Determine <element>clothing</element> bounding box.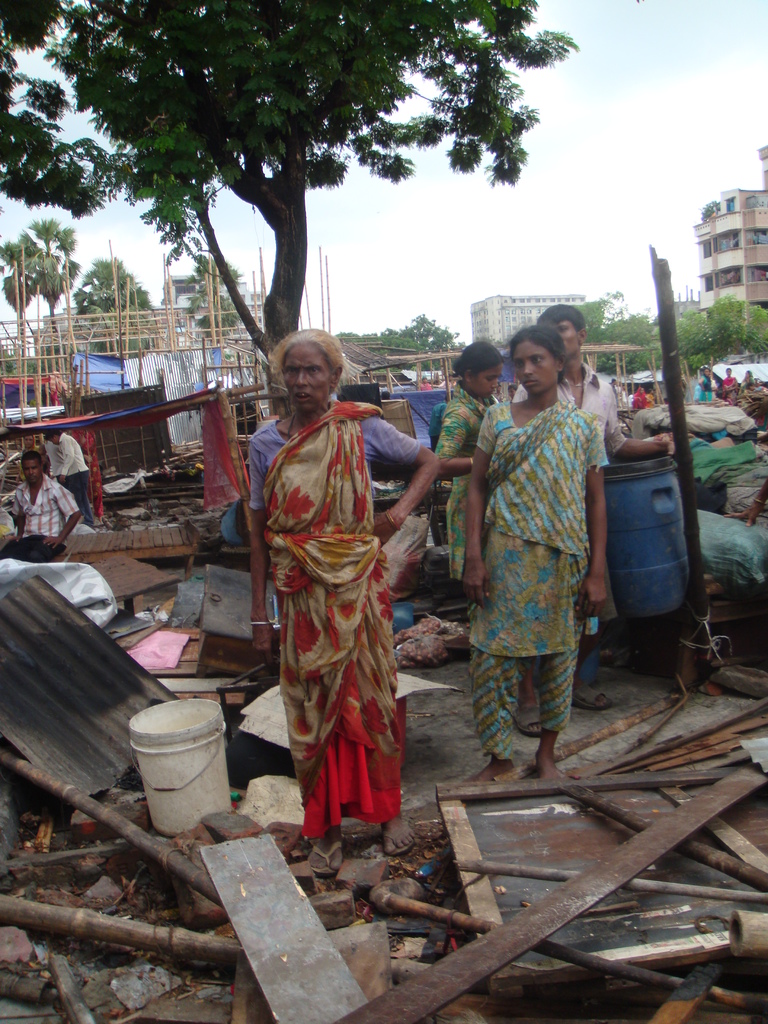
Determined: locate(42, 440, 63, 479).
